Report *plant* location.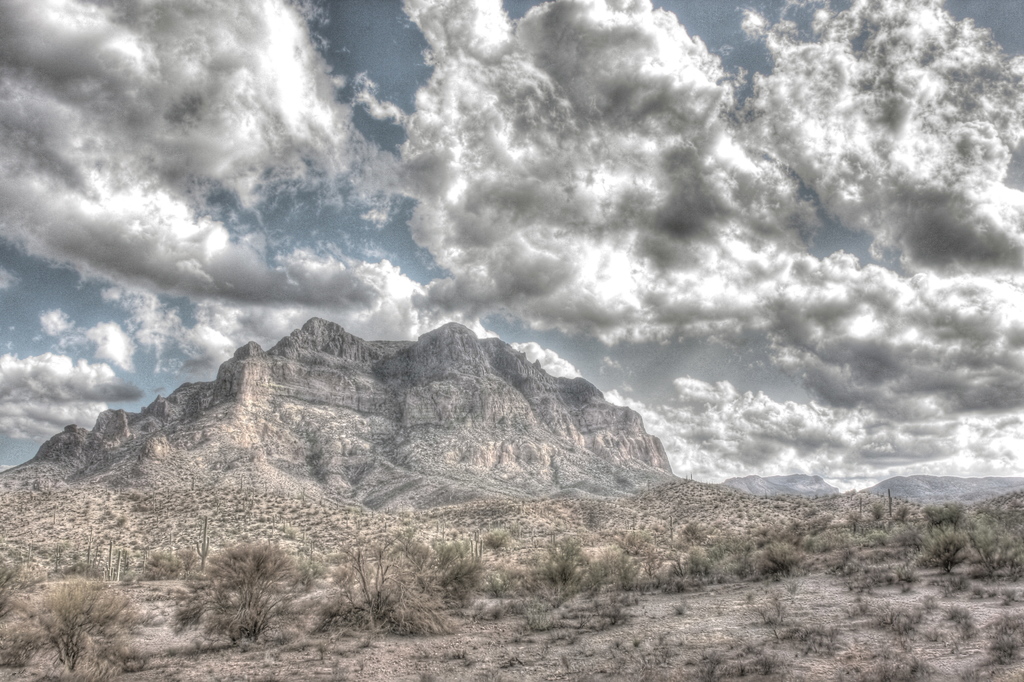
Report: <box>317,522,484,640</box>.
